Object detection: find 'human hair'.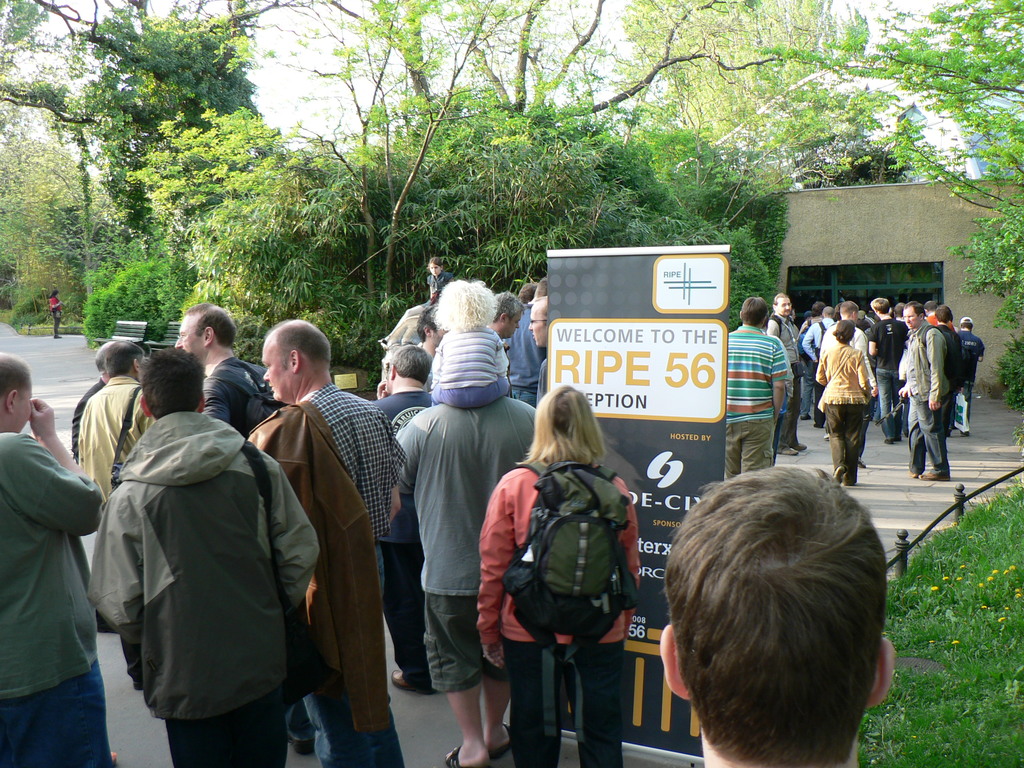
locate(0, 359, 28, 400).
